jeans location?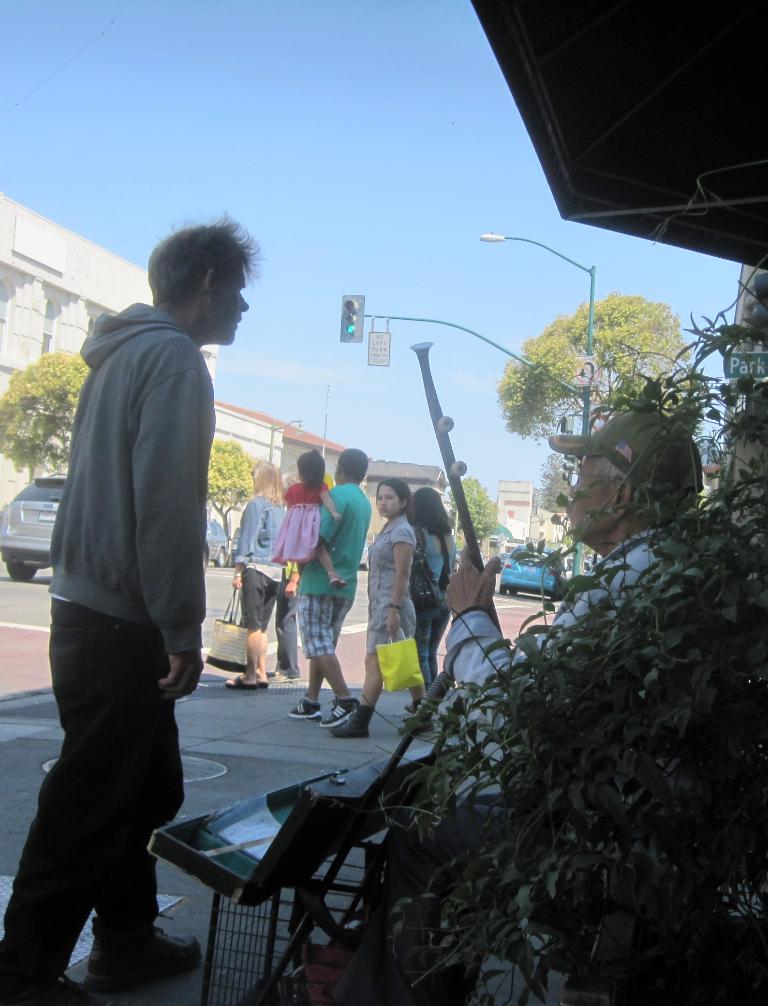
l=247, t=572, r=292, b=636
